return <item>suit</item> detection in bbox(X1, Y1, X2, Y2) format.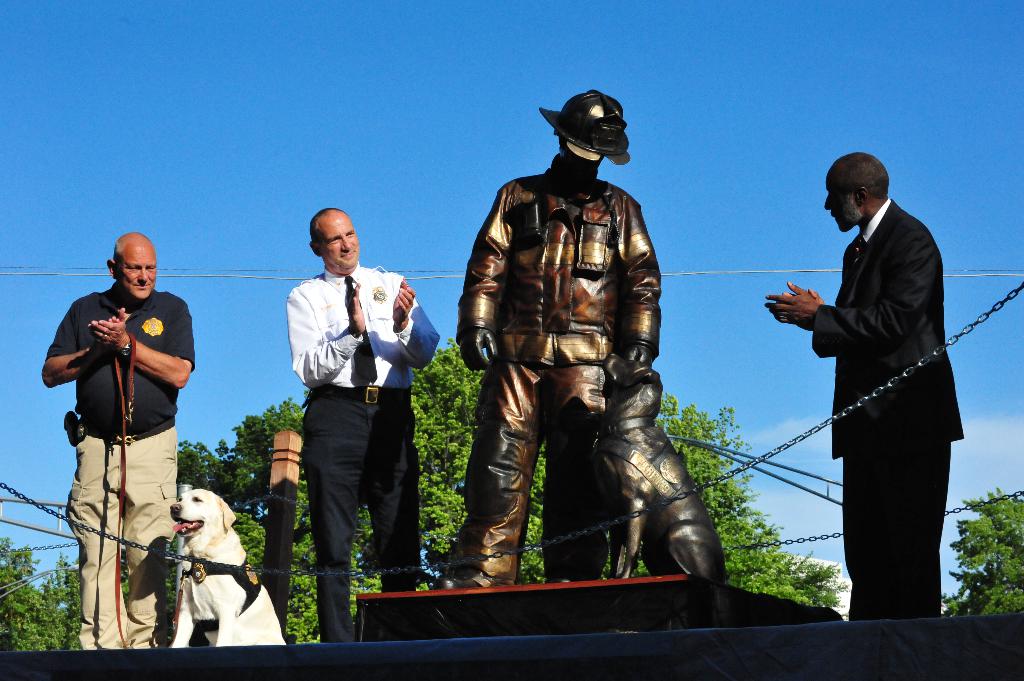
bbox(788, 169, 967, 625).
